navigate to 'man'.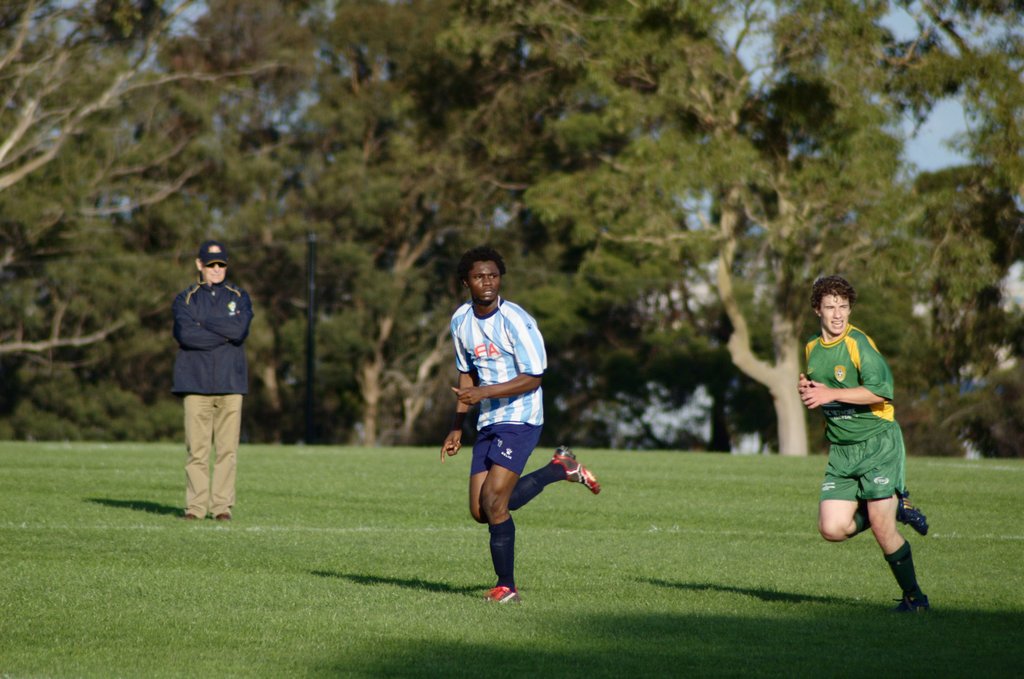
Navigation target: (x1=438, y1=251, x2=600, y2=607).
